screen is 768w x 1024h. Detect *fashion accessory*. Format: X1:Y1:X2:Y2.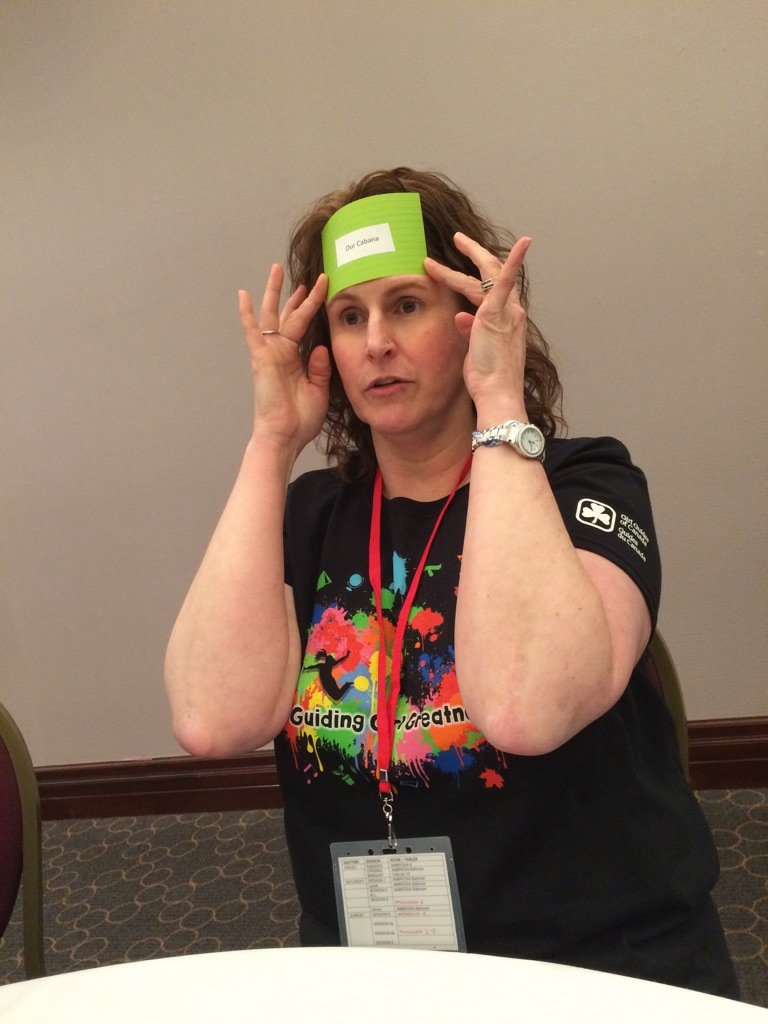
468:418:546:464.
